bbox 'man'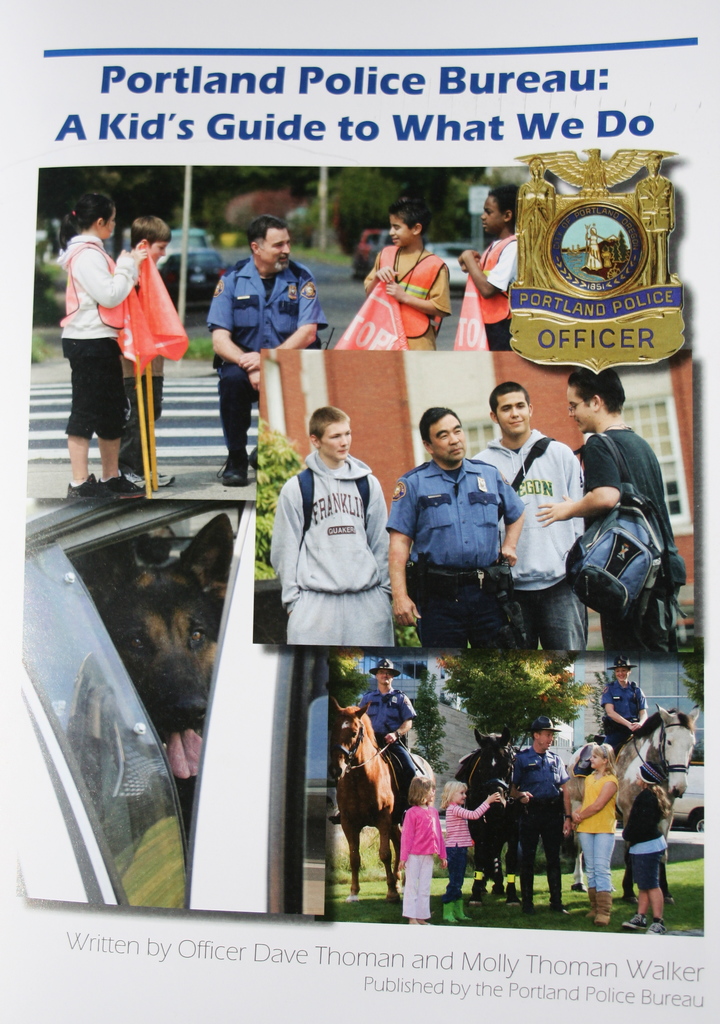
l=534, t=364, r=680, b=652
